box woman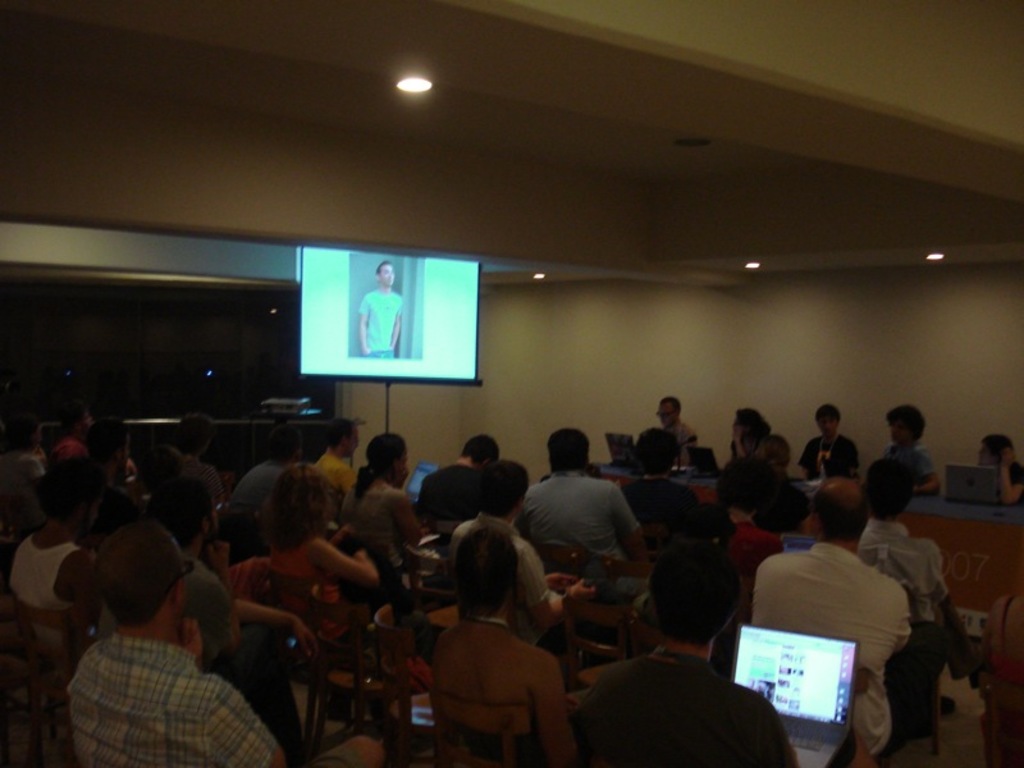
left=408, top=517, right=586, bottom=767
